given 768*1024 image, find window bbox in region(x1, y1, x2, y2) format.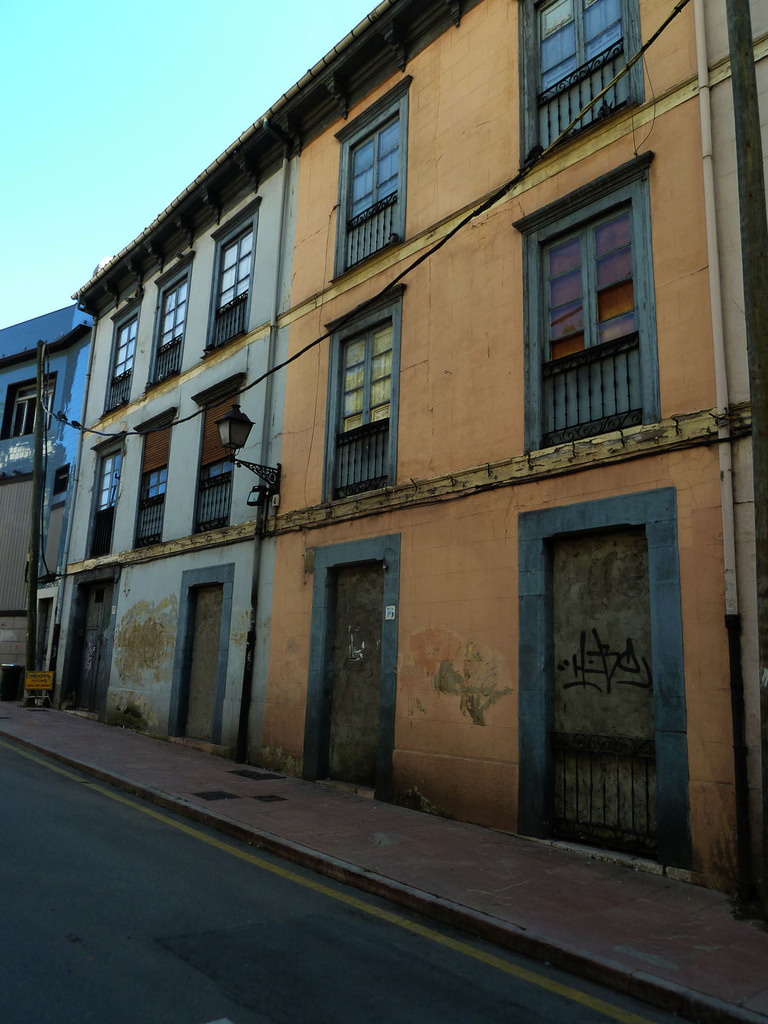
region(95, 288, 143, 421).
